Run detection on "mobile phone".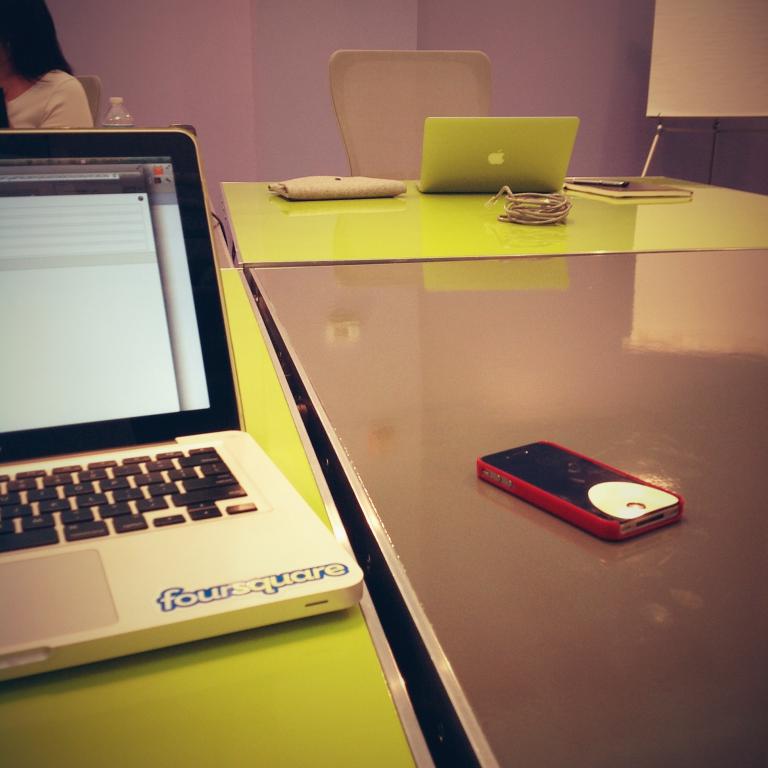
Result: x1=460, y1=424, x2=685, y2=535.
